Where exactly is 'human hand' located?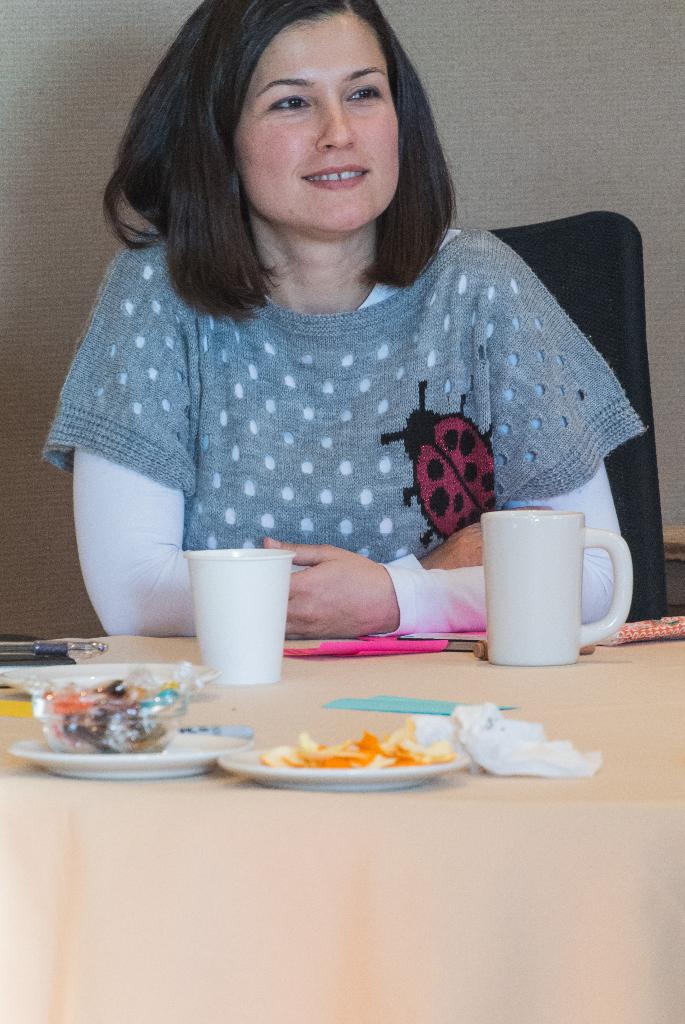
Its bounding box is bbox=[421, 519, 483, 572].
